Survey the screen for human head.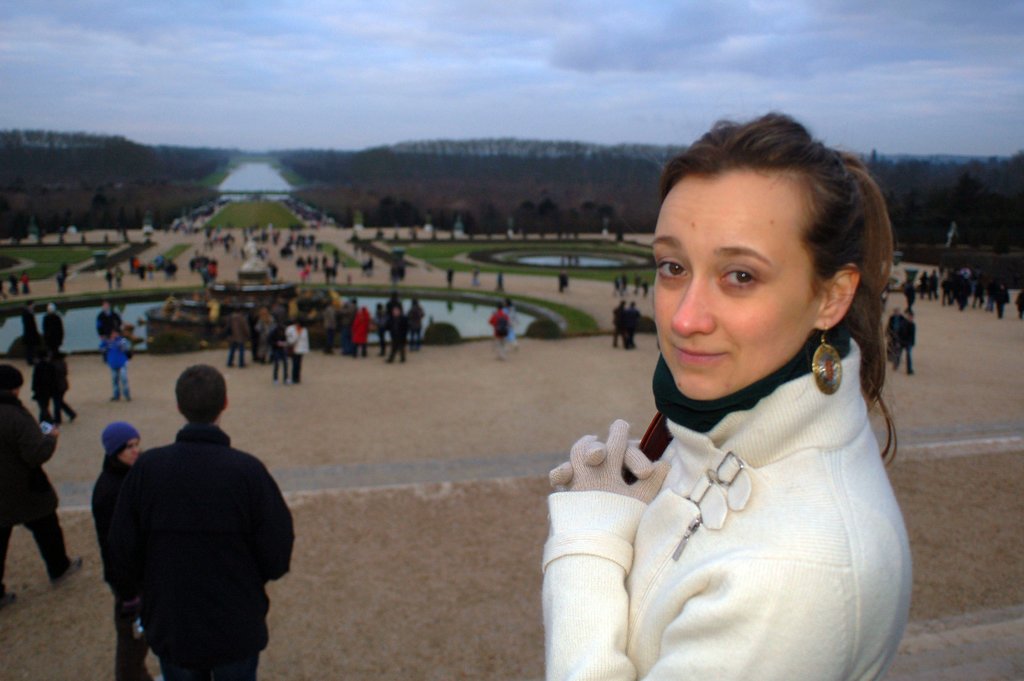
Survey found: (0,361,26,397).
